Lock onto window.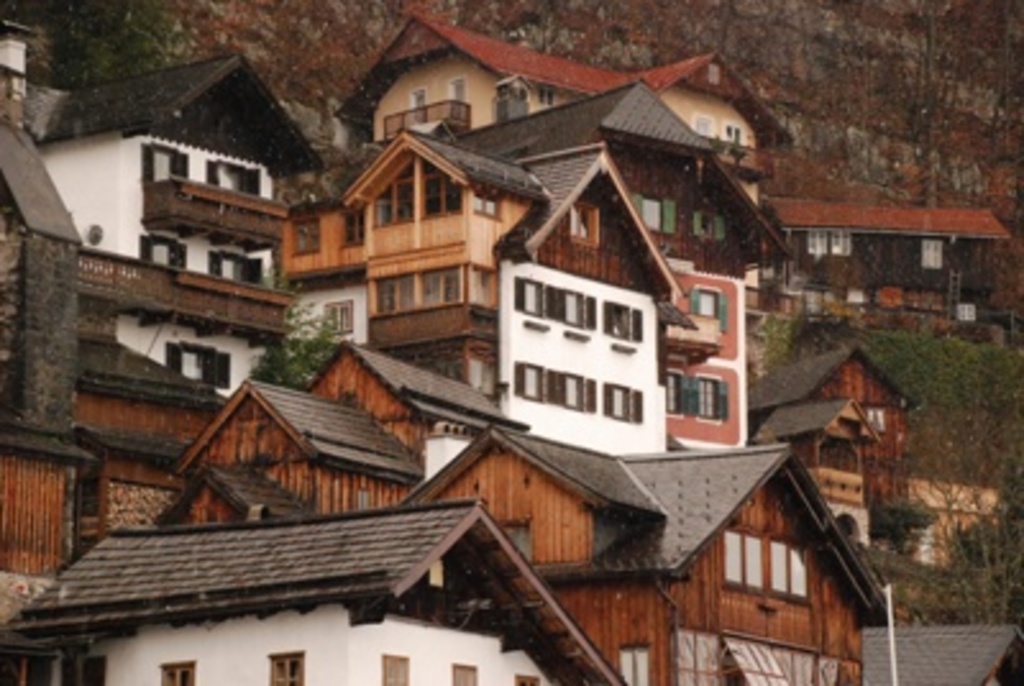
Locked: region(768, 535, 783, 594).
